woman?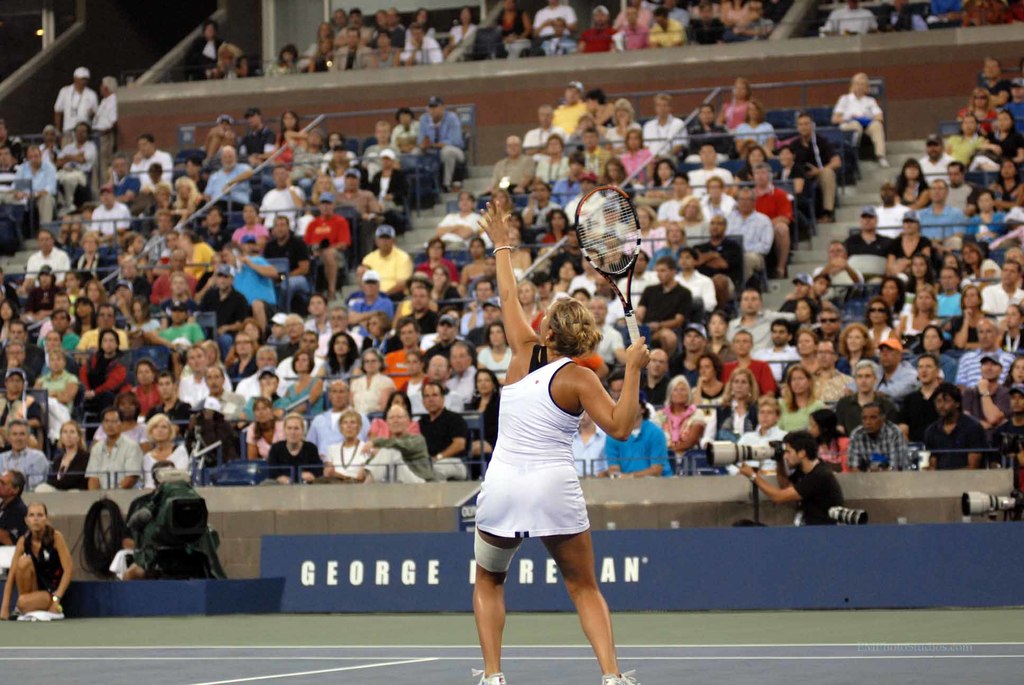
<region>0, 298, 19, 347</region>
